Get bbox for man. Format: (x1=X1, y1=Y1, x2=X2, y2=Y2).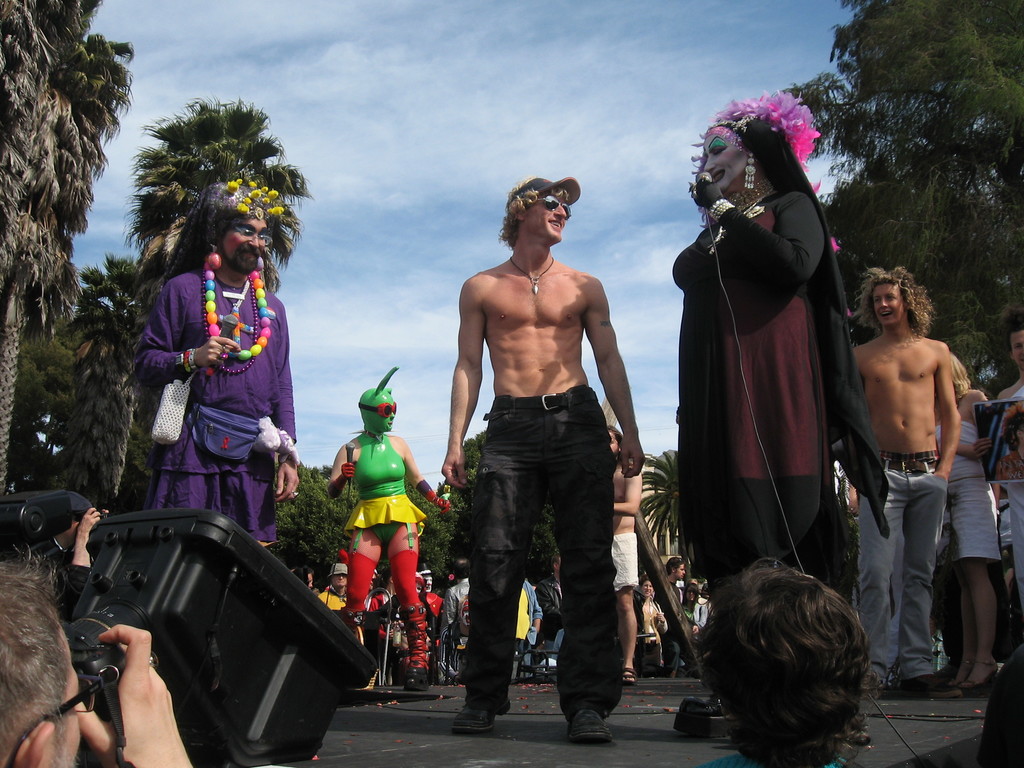
(x1=515, y1=580, x2=545, y2=680).
